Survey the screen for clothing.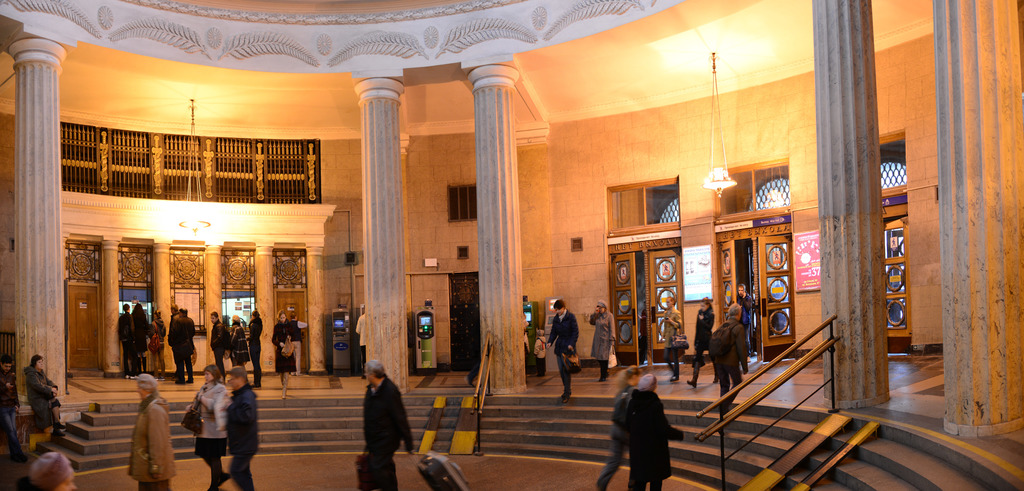
Survey found: x1=126, y1=398, x2=177, y2=490.
